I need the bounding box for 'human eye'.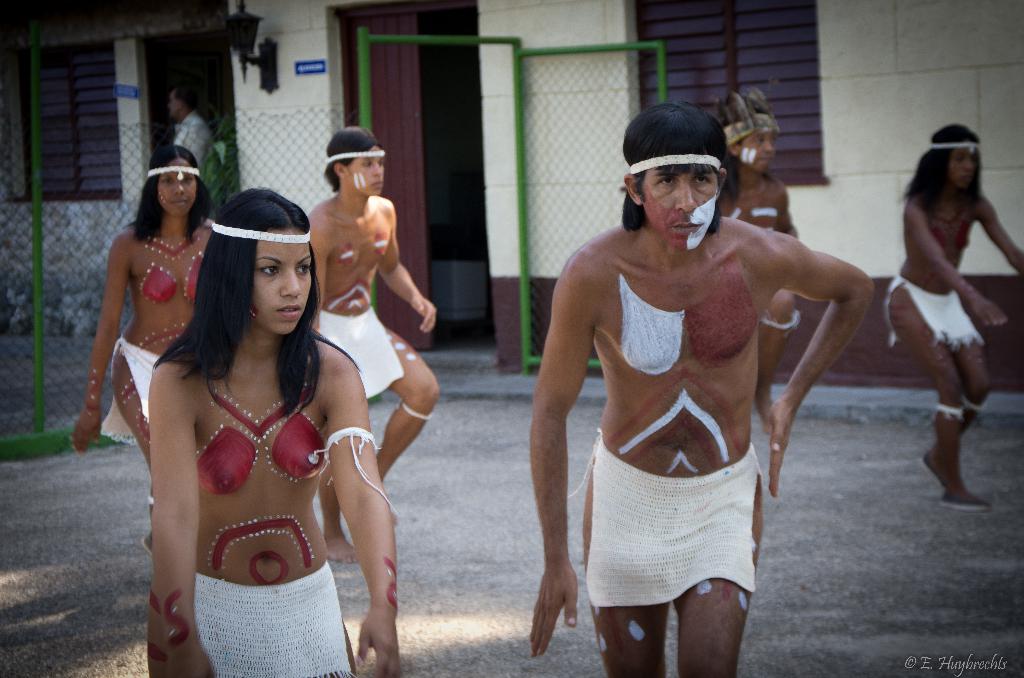
Here it is: [left=298, top=264, right=312, bottom=275].
